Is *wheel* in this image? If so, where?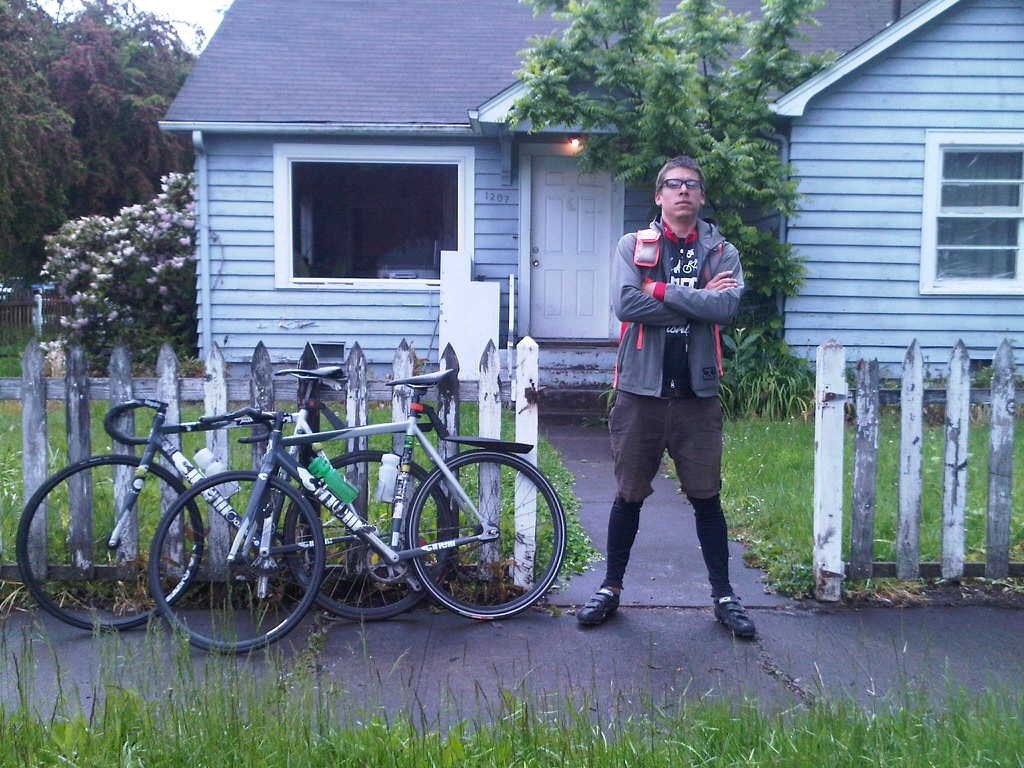
Yes, at crop(20, 453, 204, 632).
